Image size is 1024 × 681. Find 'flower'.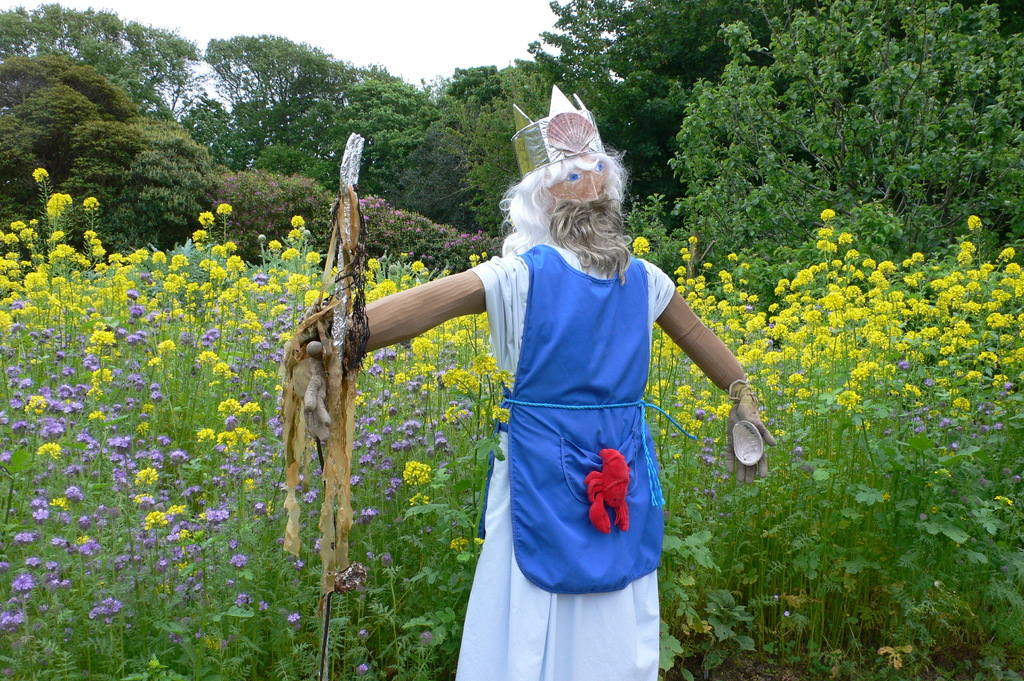
690 233 701 247.
